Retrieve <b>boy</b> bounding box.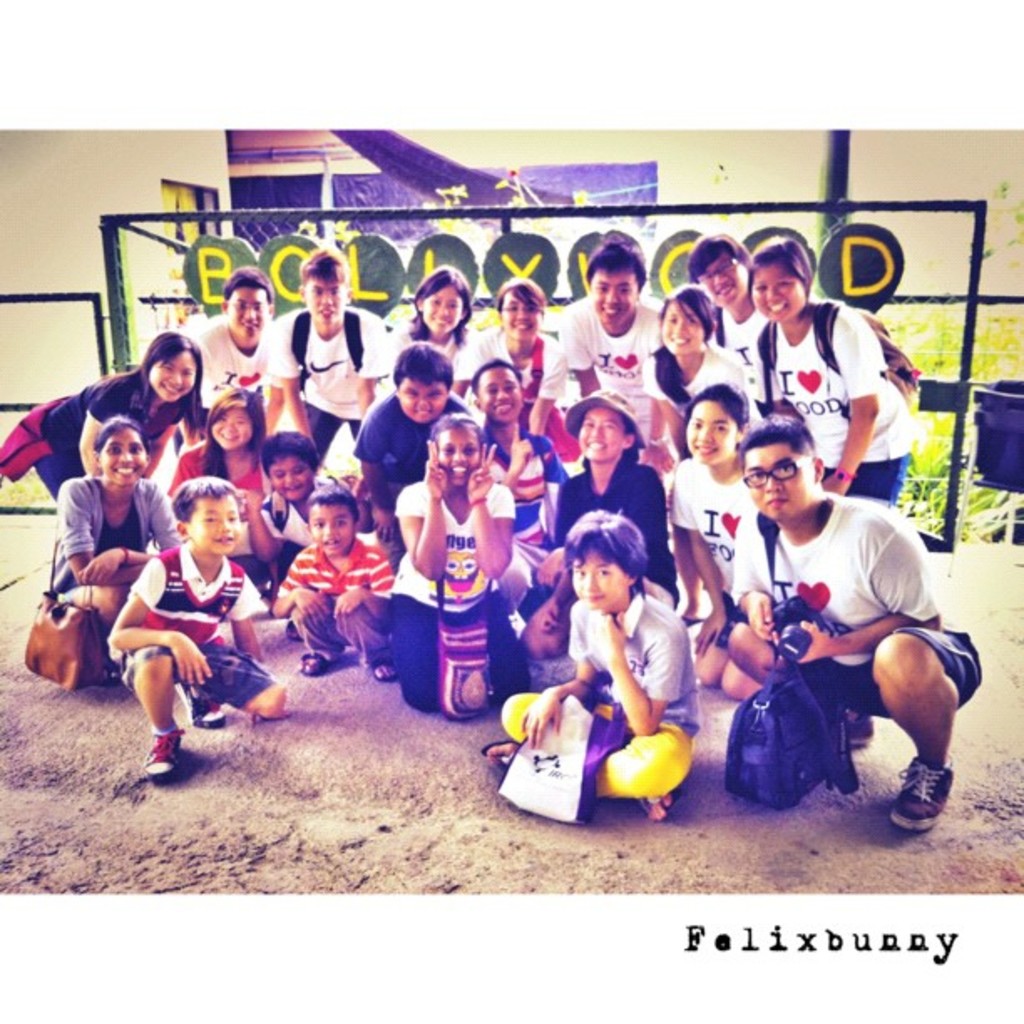
Bounding box: BBox(487, 517, 694, 833).
